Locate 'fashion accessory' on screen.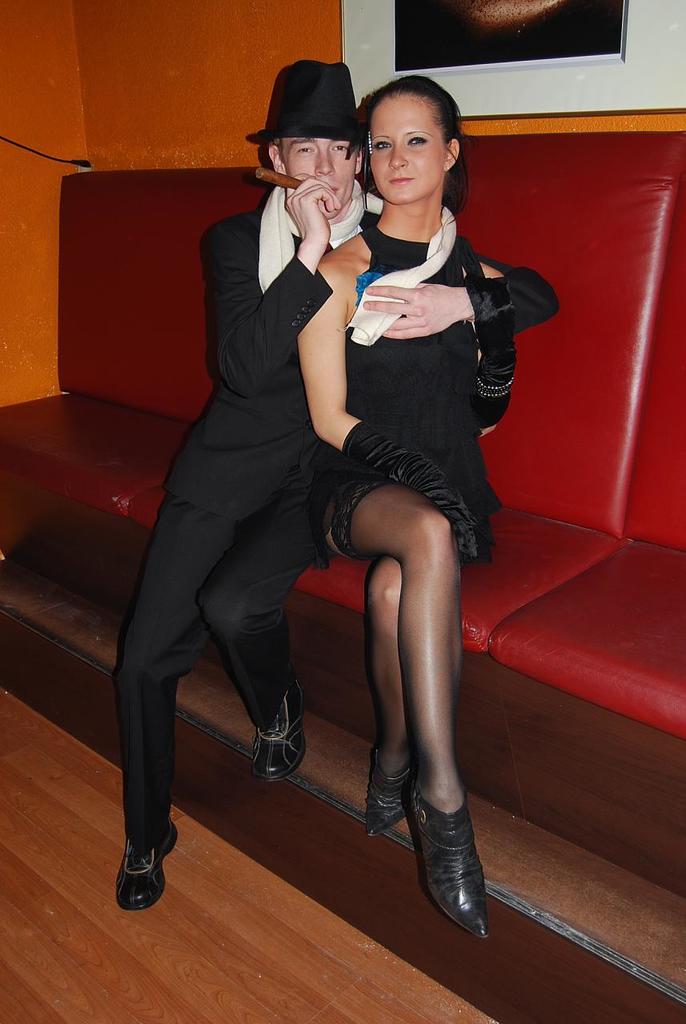
On screen at [247,675,303,781].
